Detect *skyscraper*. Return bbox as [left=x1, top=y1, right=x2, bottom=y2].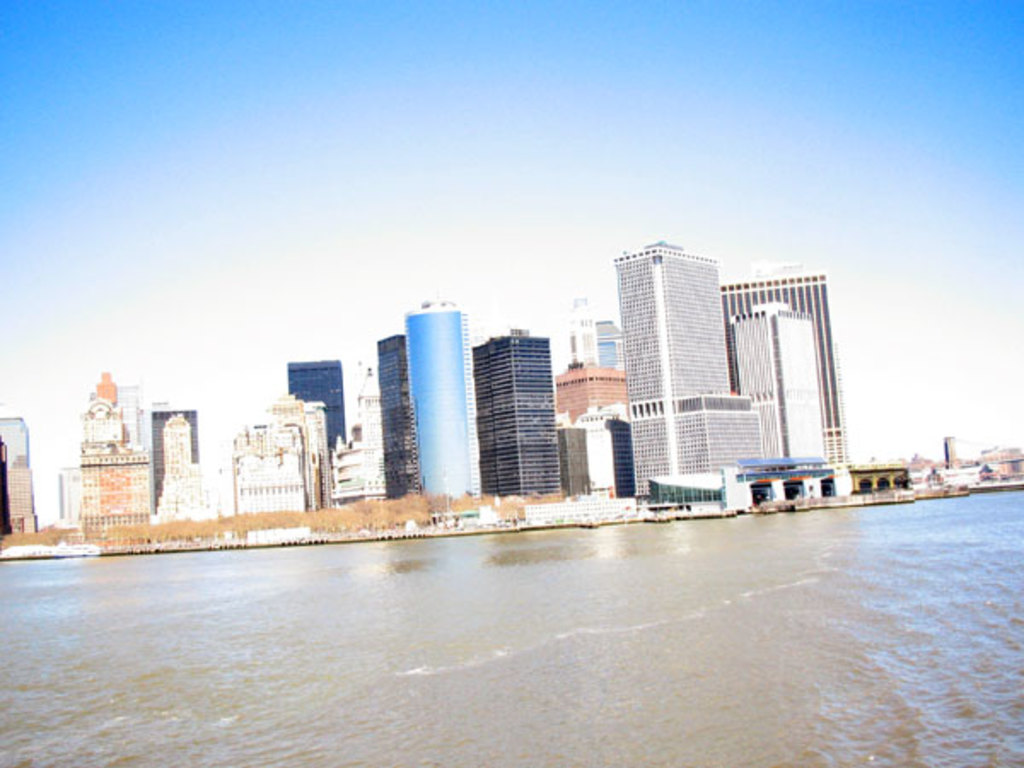
[left=406, top=300, right=478, bottom=498].
